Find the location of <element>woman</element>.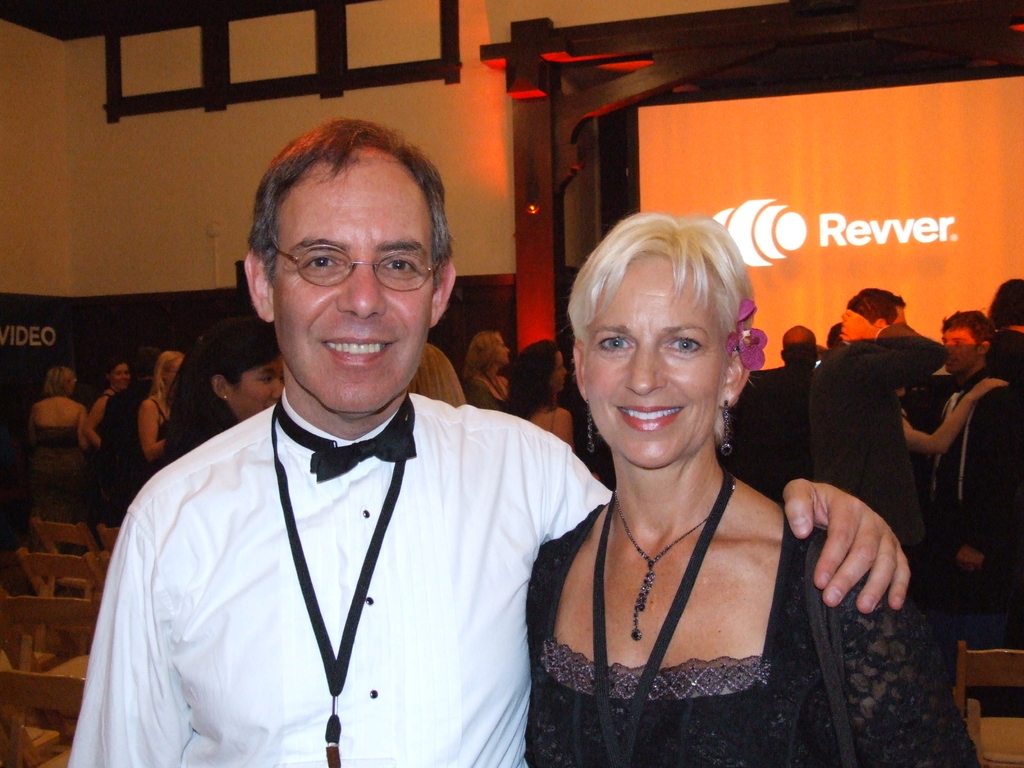
Location: 88:362:126:447.
